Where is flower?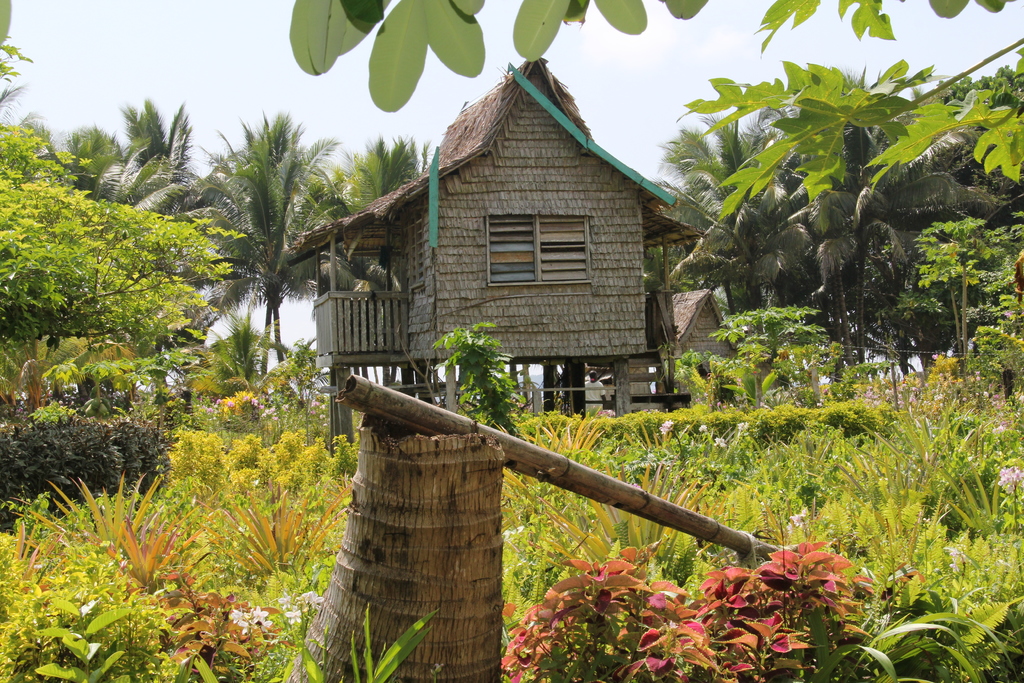
996,463,1023,496.
